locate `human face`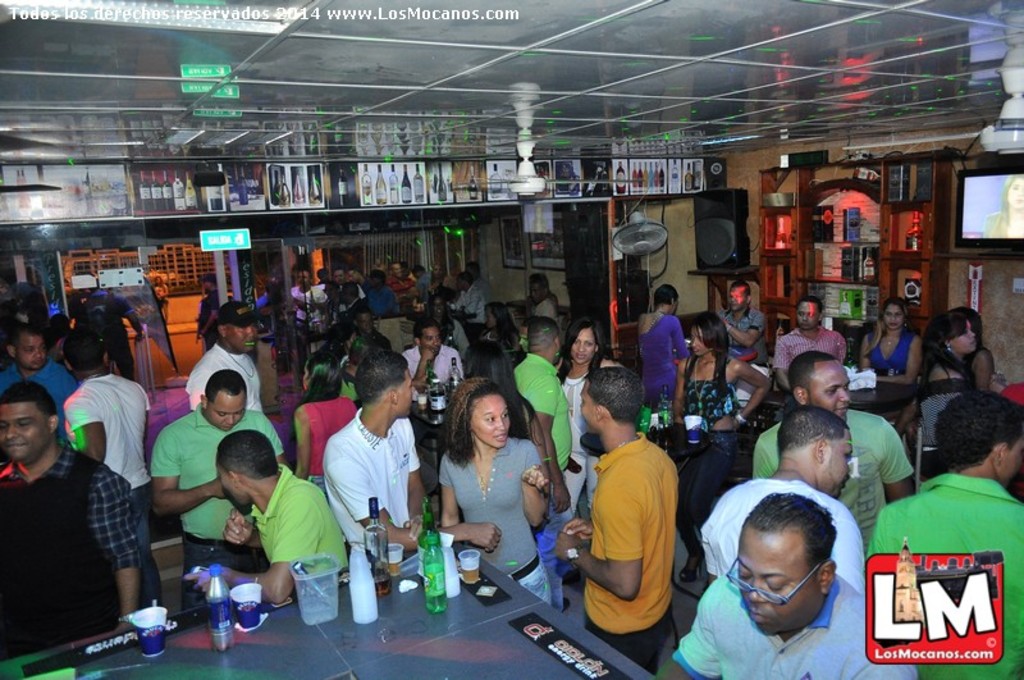
<region>398, 355, 417, 412</region>
